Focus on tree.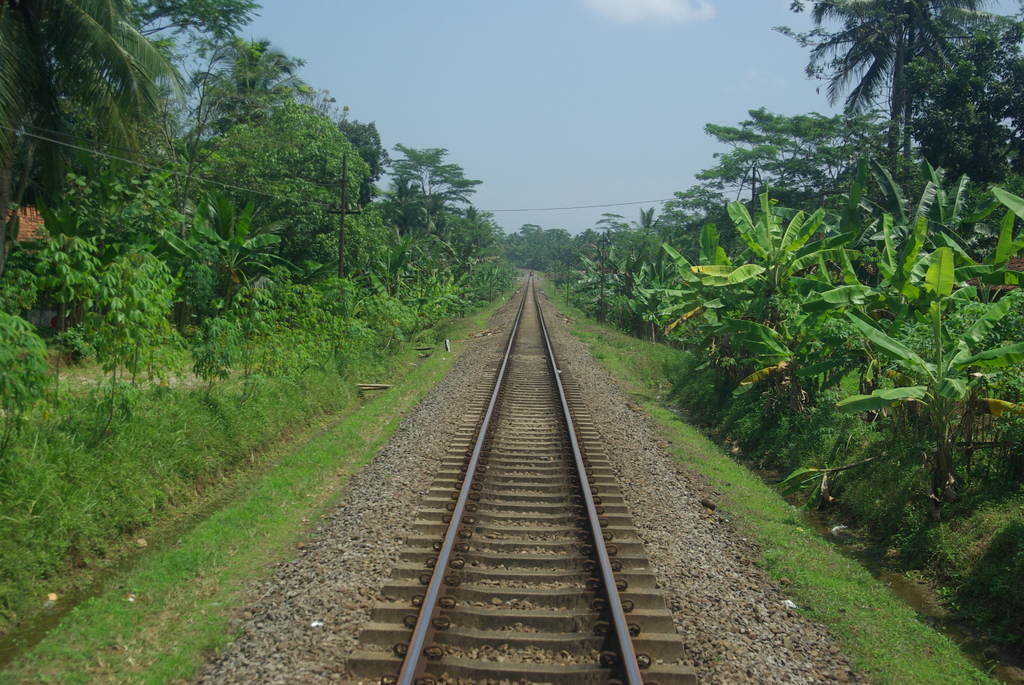
Focused at <box>580,228,595,264</box>.
